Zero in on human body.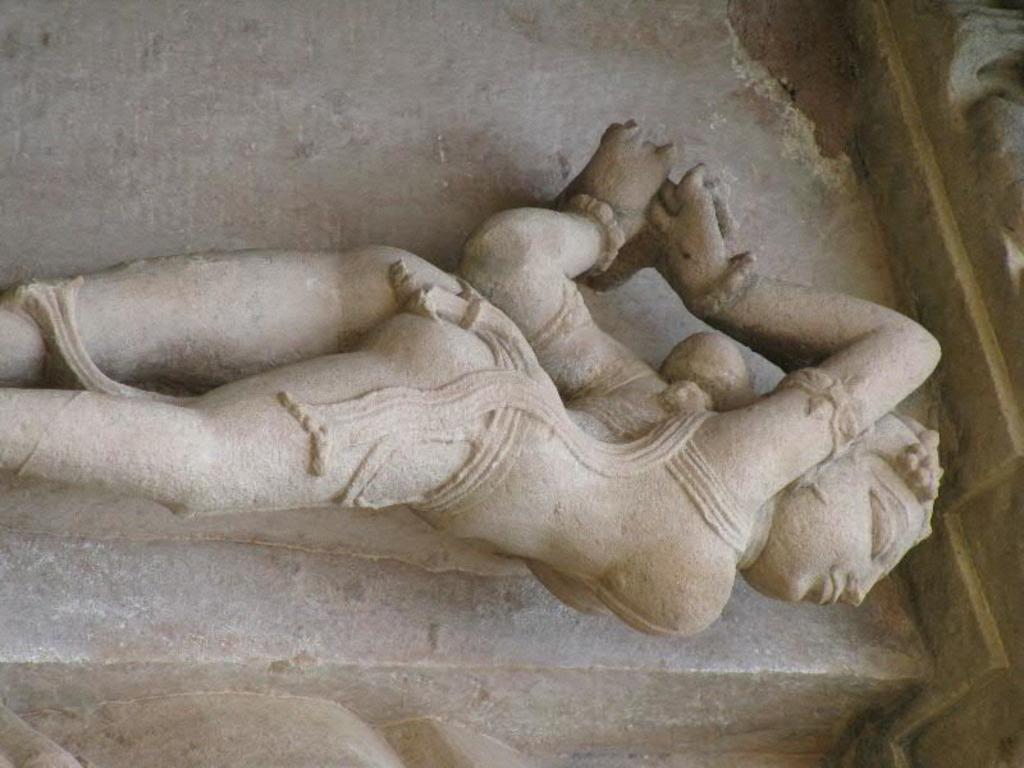
Zeroed in: {"left": 0, "top": 101, "right": 1020, "bottom": 663}.
